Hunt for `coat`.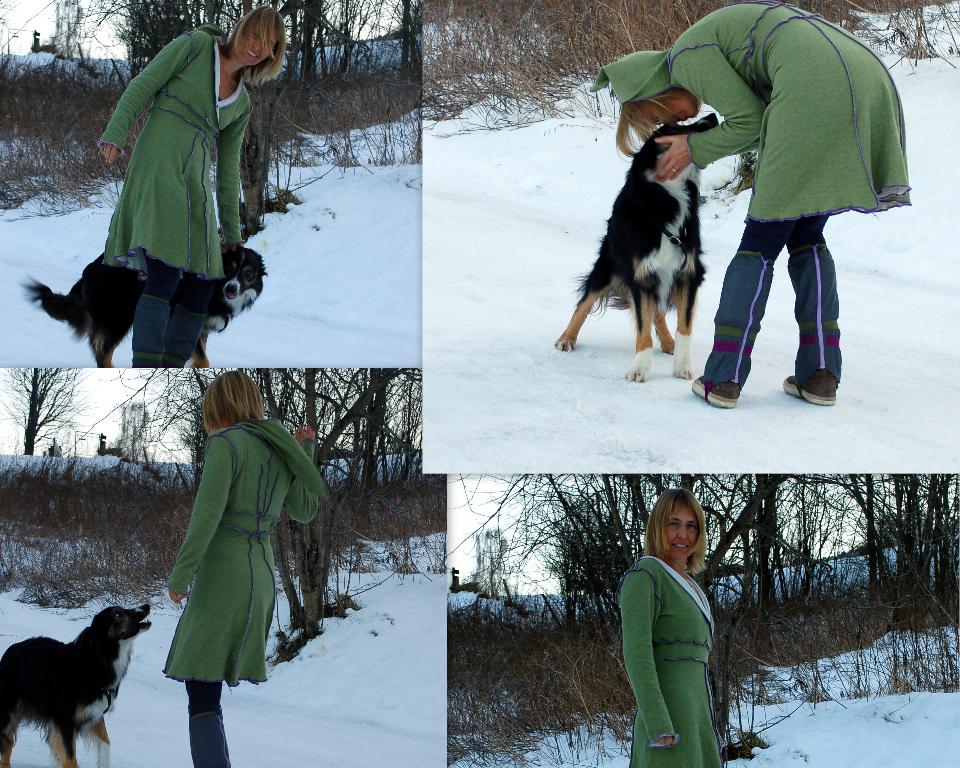
Hunted down at region(602, 6, 914, 229).
